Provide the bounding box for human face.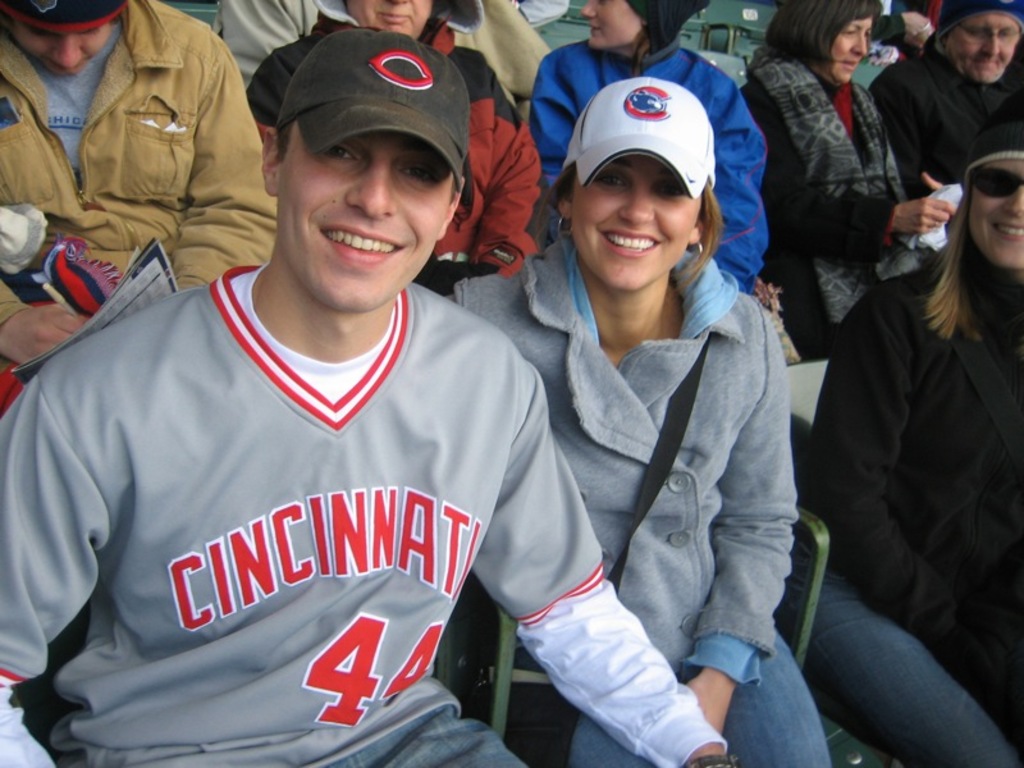
{"left": 279, "top": 127, "right": 451, "bottom": 312}.
